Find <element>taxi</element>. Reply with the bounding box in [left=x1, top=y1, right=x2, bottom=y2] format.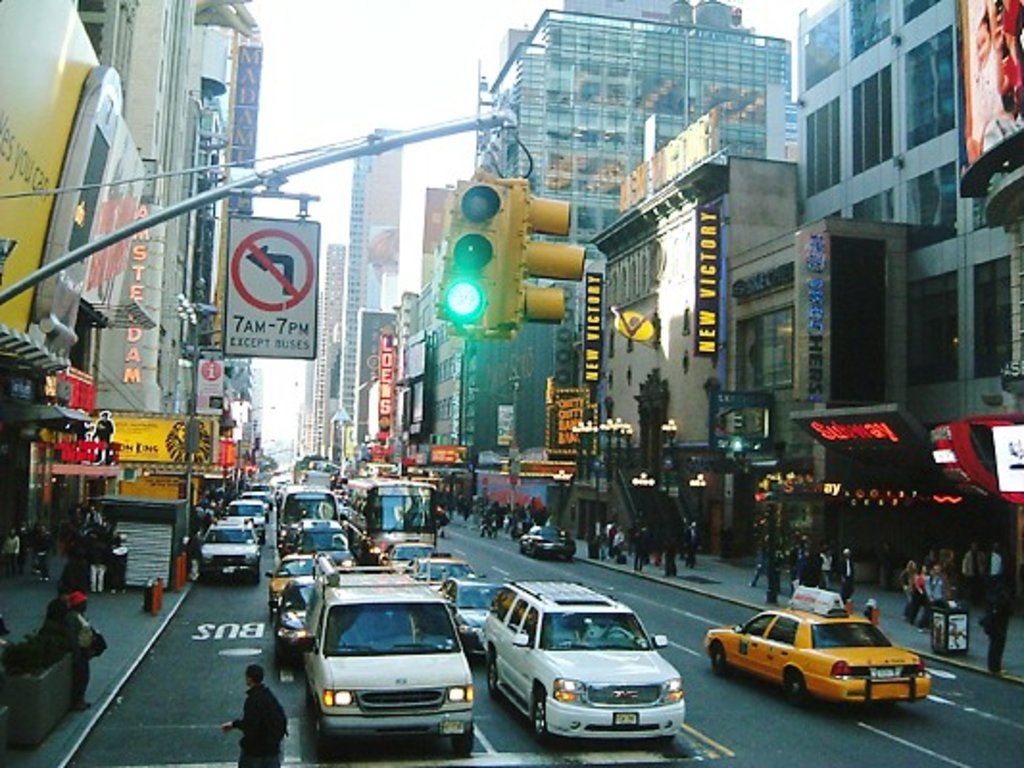
[left=267, top=549, right=340, bottom=611].
